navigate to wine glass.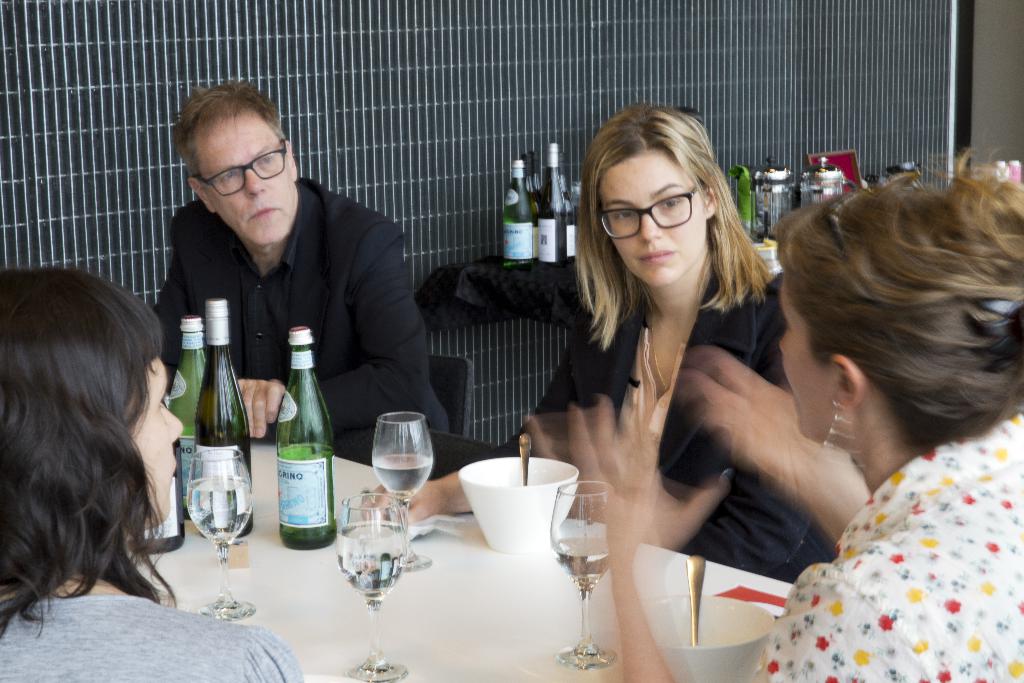
Navigation target: [left=187, top=448, right=255, bottom=621].
